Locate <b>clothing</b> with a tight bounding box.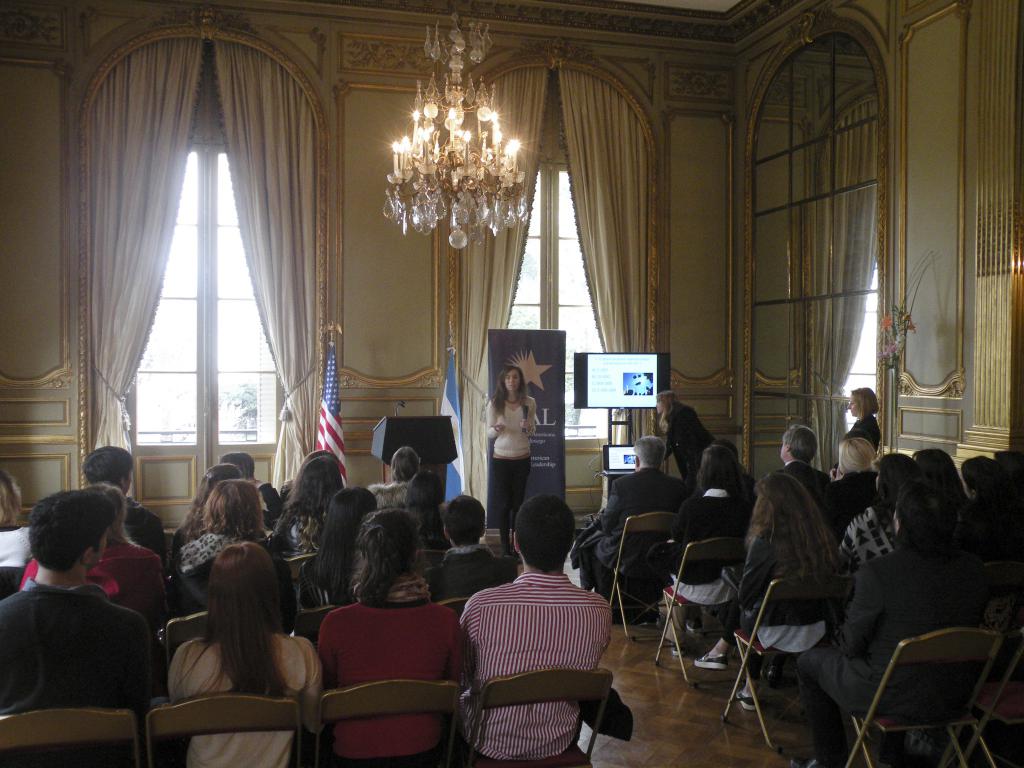
bbox=(820, 495, 892, 588).
